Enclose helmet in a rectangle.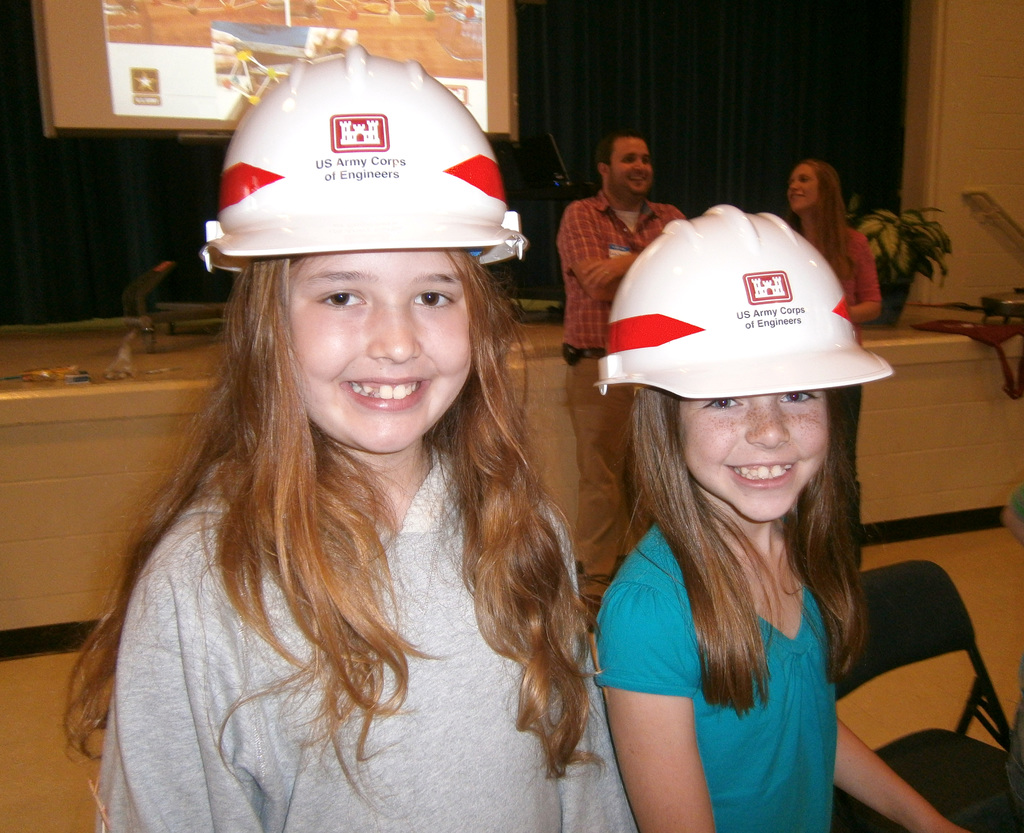
<box>596,196,888,402</box>.
